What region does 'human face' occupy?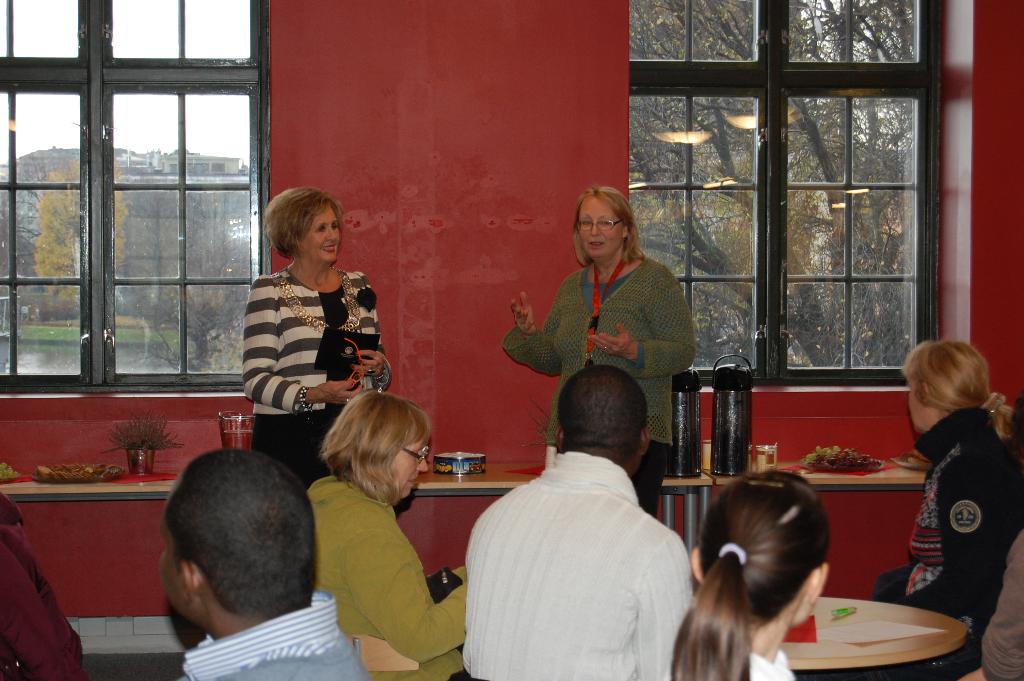
pyautogui.locateOnScreen(577, 197, 623, 261).
